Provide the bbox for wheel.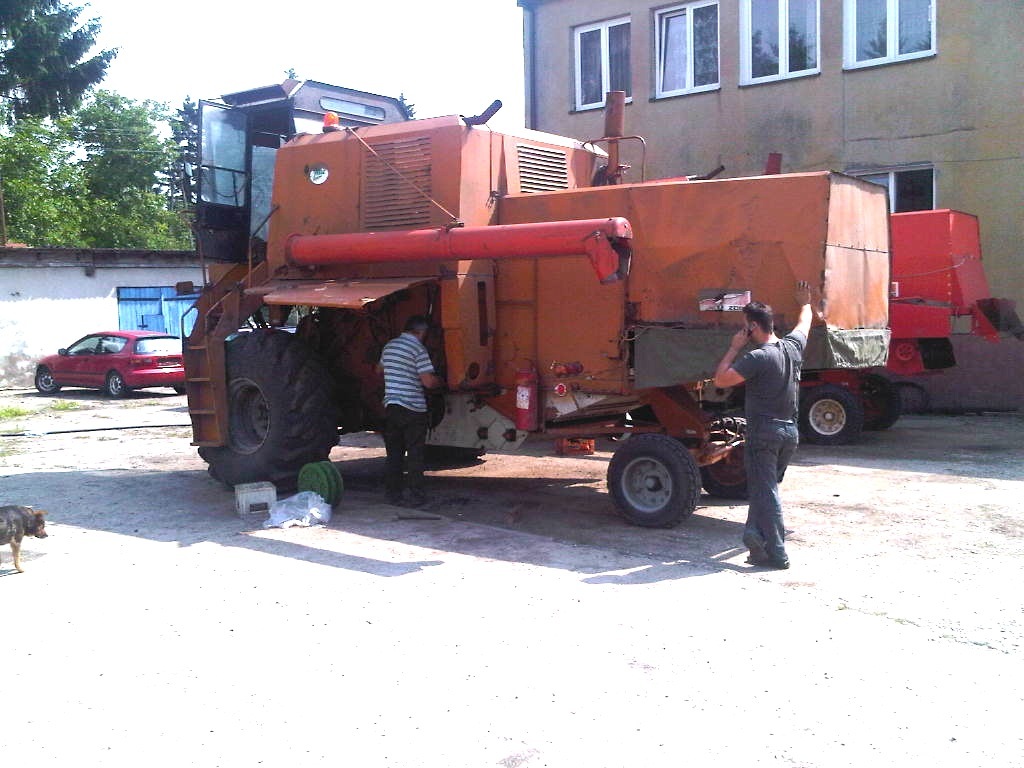
pyautogui.locateOnScreen(802, 378, 861, 450).
